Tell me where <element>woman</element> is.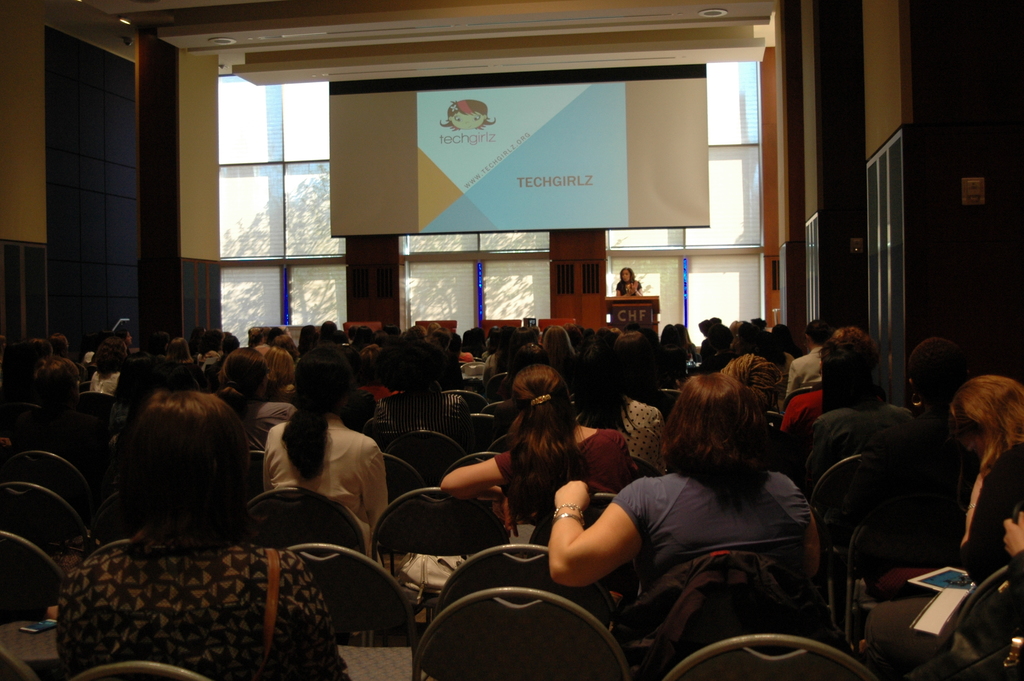
<element>woman</element> is at <bbox>262, 340, 391, 566</bbox>.
